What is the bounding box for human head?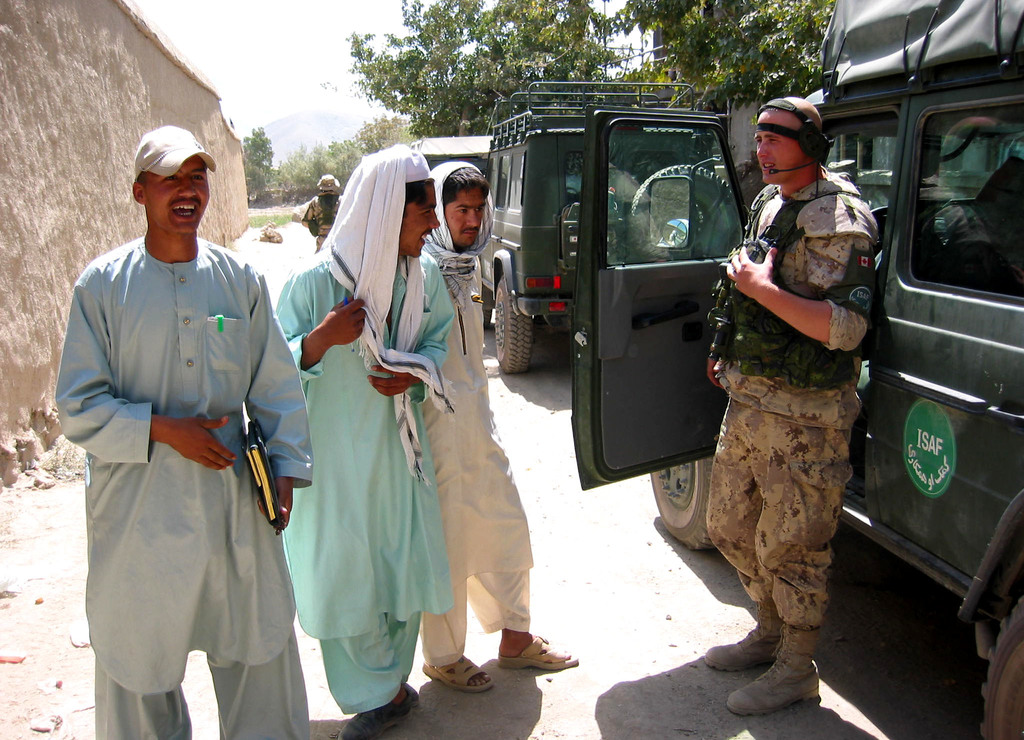
320 174 334 192.
